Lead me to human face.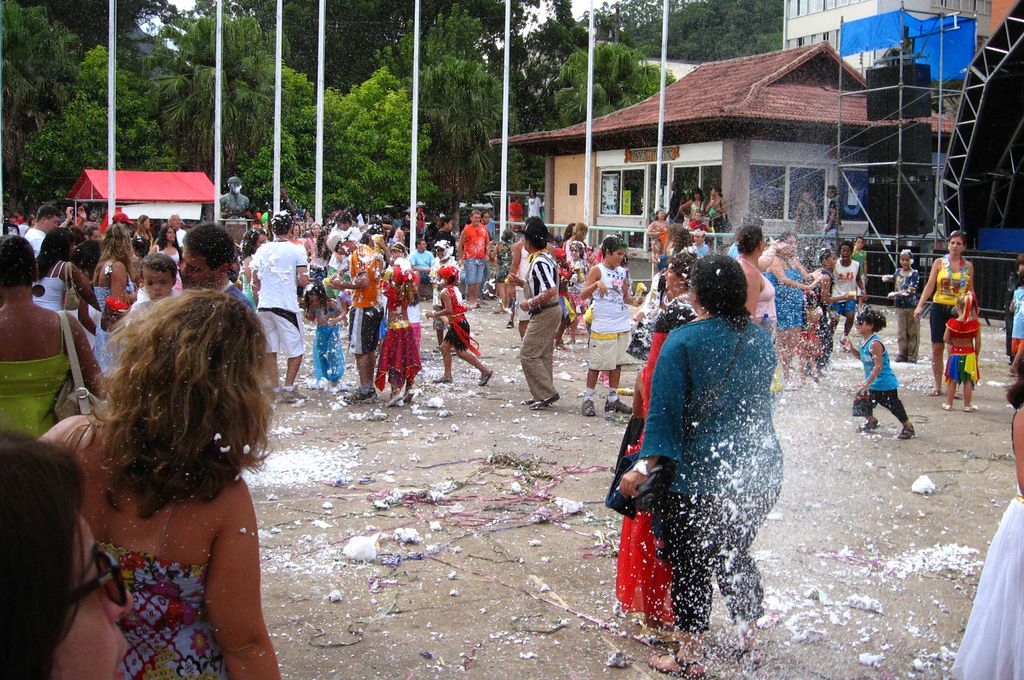
Lead to (left=255, top=233, right=267, bottom=247).
